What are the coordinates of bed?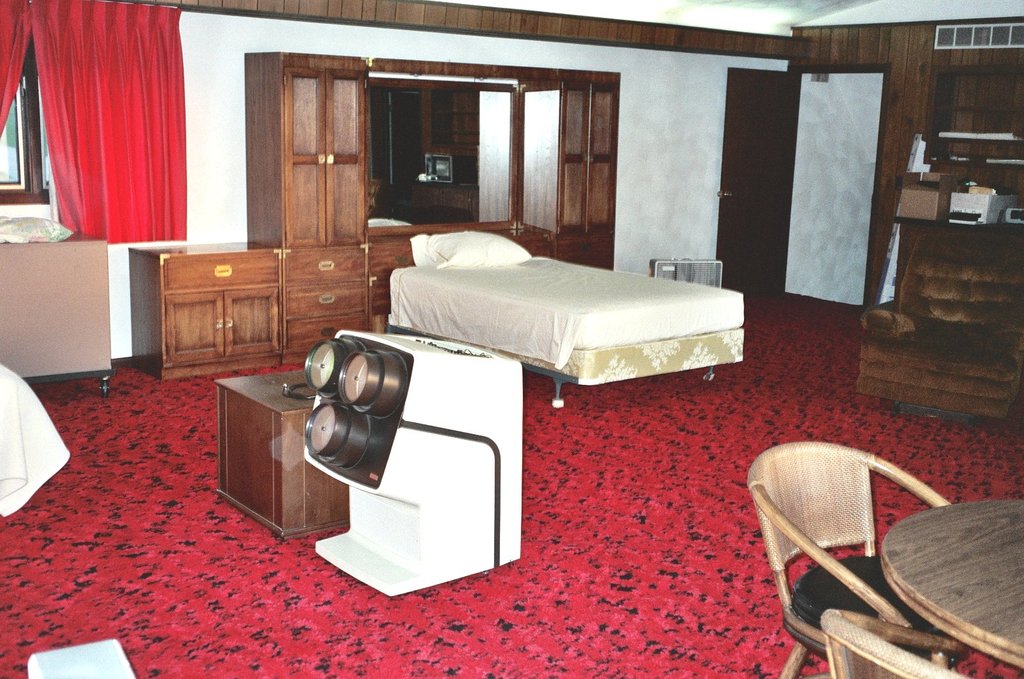
x1=389 y1=225 x2=749 y2=410.
